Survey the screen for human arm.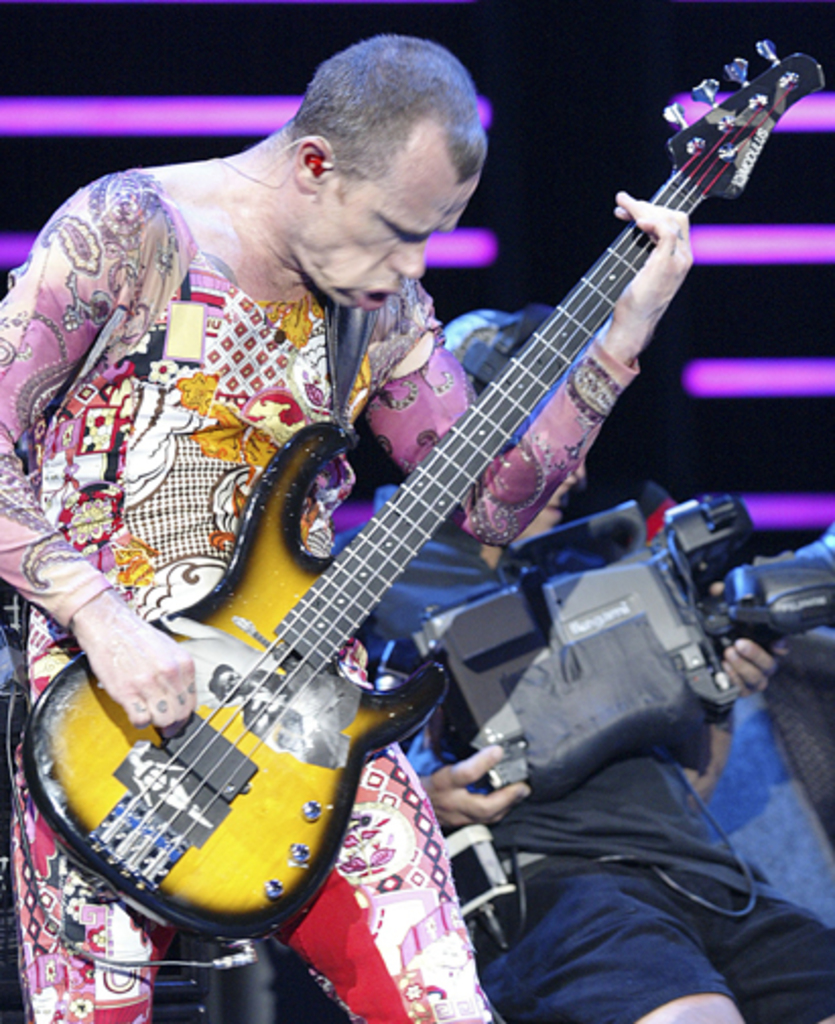
Survey found: [0,199,199,725].
